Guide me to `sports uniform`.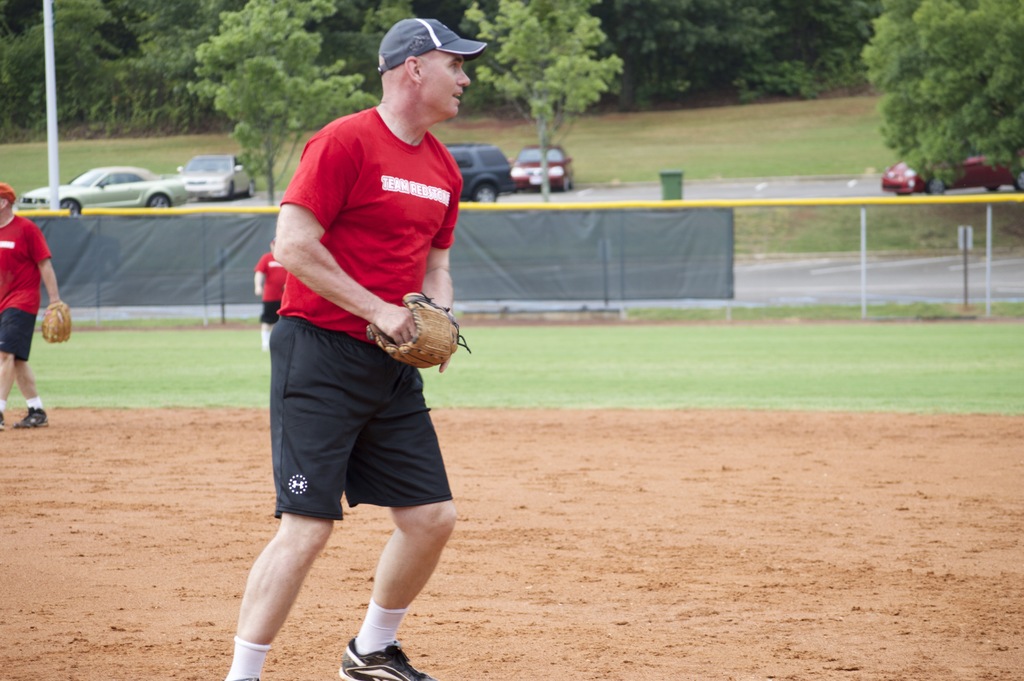
Guidance: {"left": 0, "top": 208, "right": 55, "bottom": 359}.
